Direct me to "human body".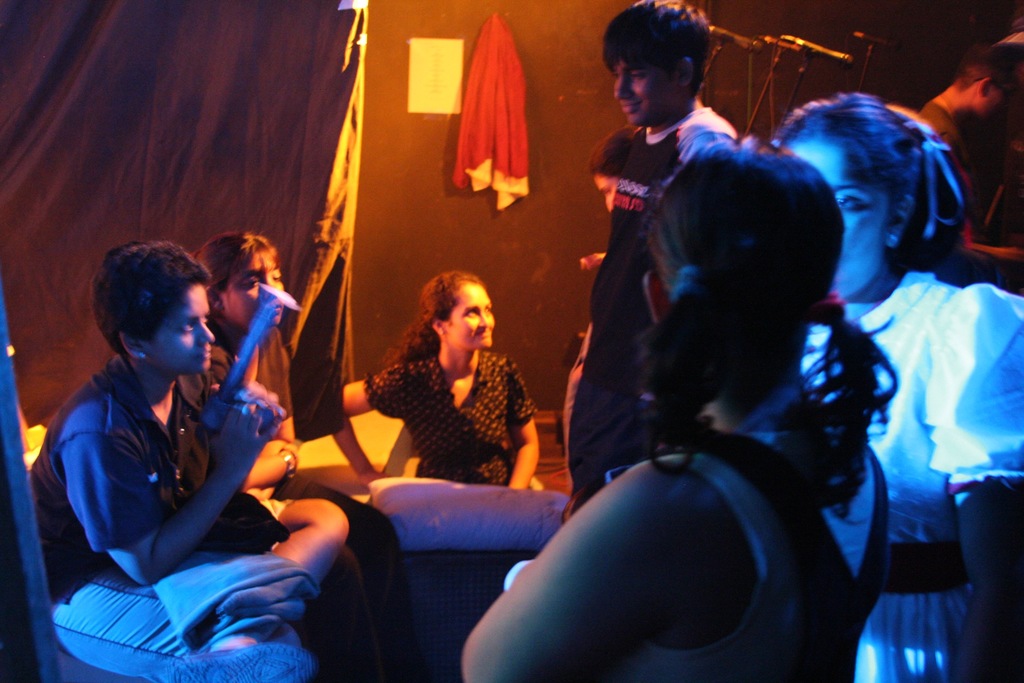
Direction: <region>909, 106, 1023, 290</region>.
